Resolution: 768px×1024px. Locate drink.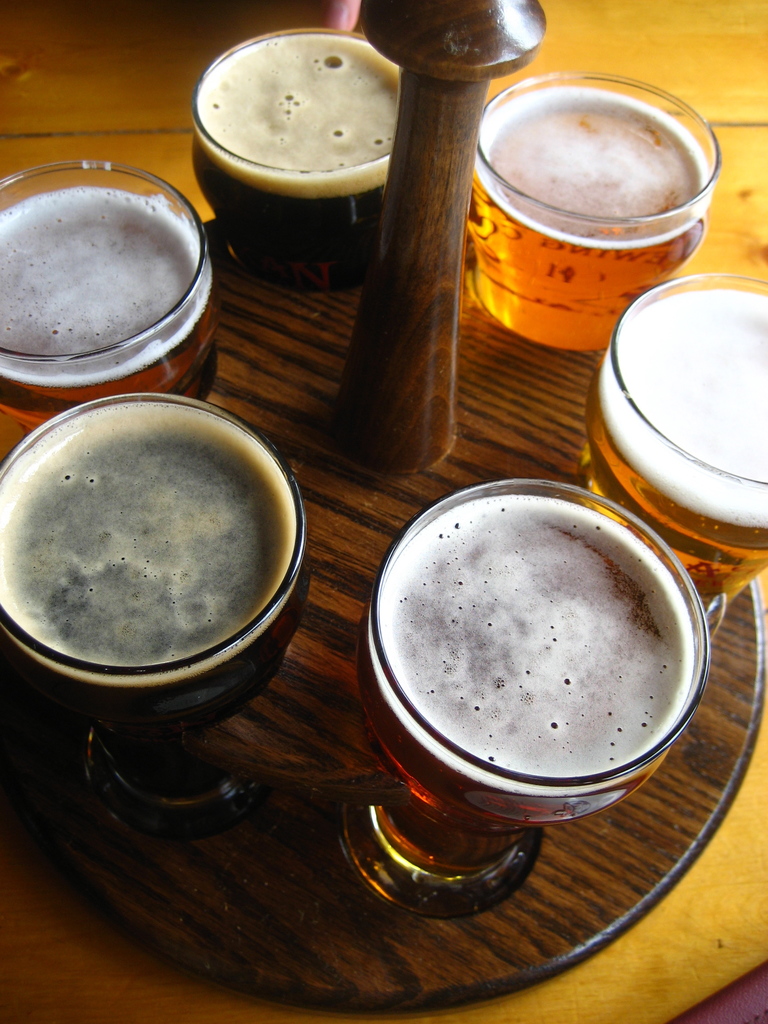
{"x1": 338, "y1": 460, "x2": 728, "y2": 854}.
